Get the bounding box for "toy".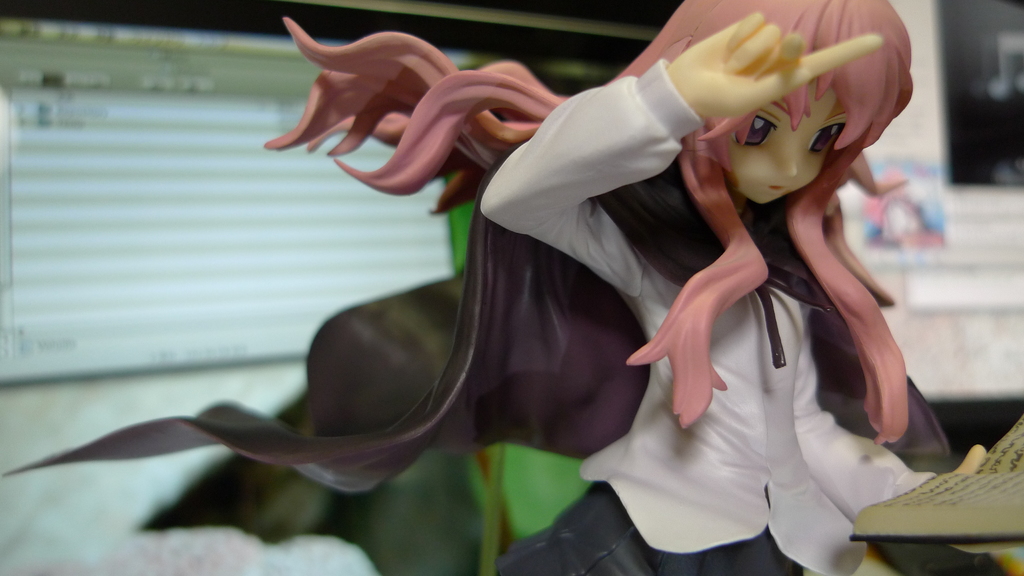
box=[5, 0, 986, 575].
